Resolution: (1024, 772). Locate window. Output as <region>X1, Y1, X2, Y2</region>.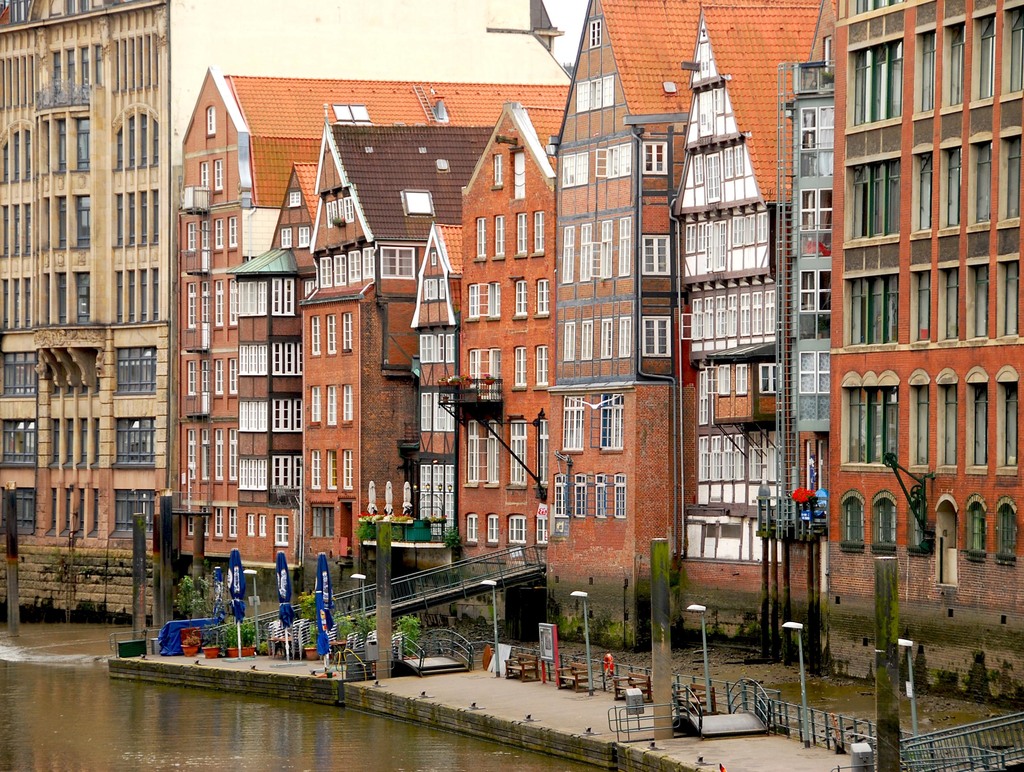
<region>508, 515, 526, 547</region>.
